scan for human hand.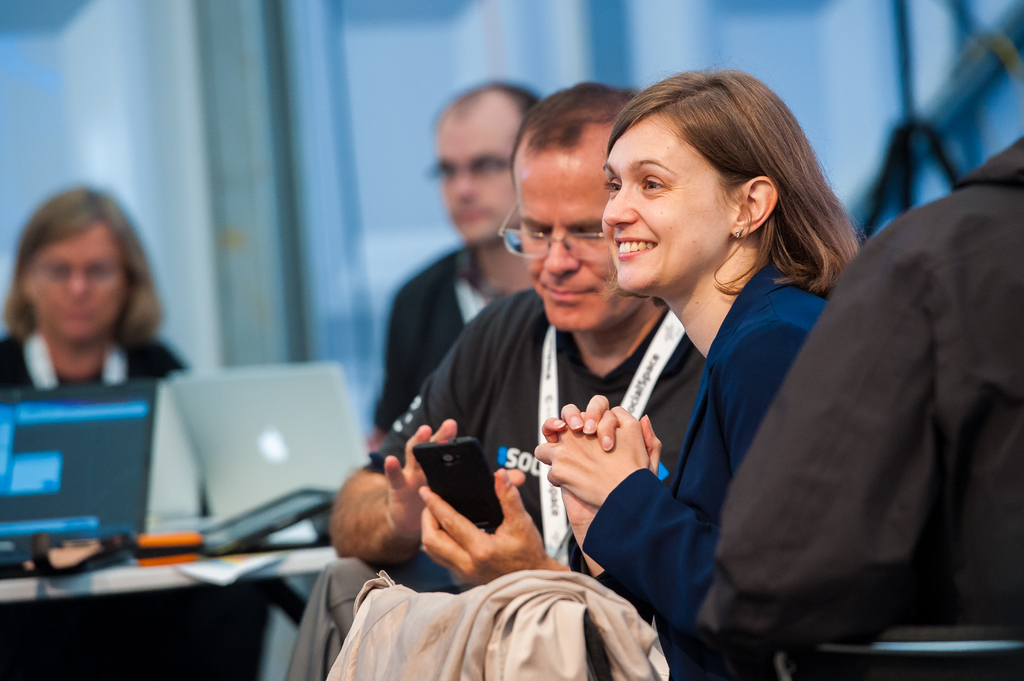
Scan result: {"left": 531, "top": 403, "right": 652, "bottom": 509}.
